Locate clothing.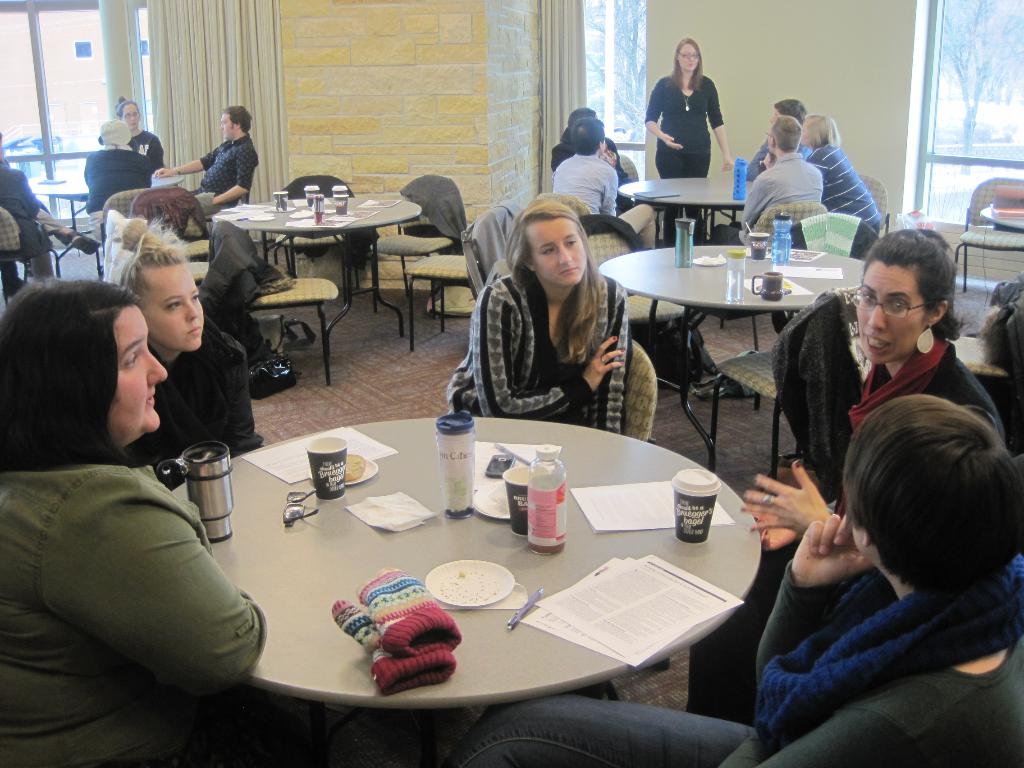
Bounding box: (x1=807, y1=147, x2=884, y2=236).
